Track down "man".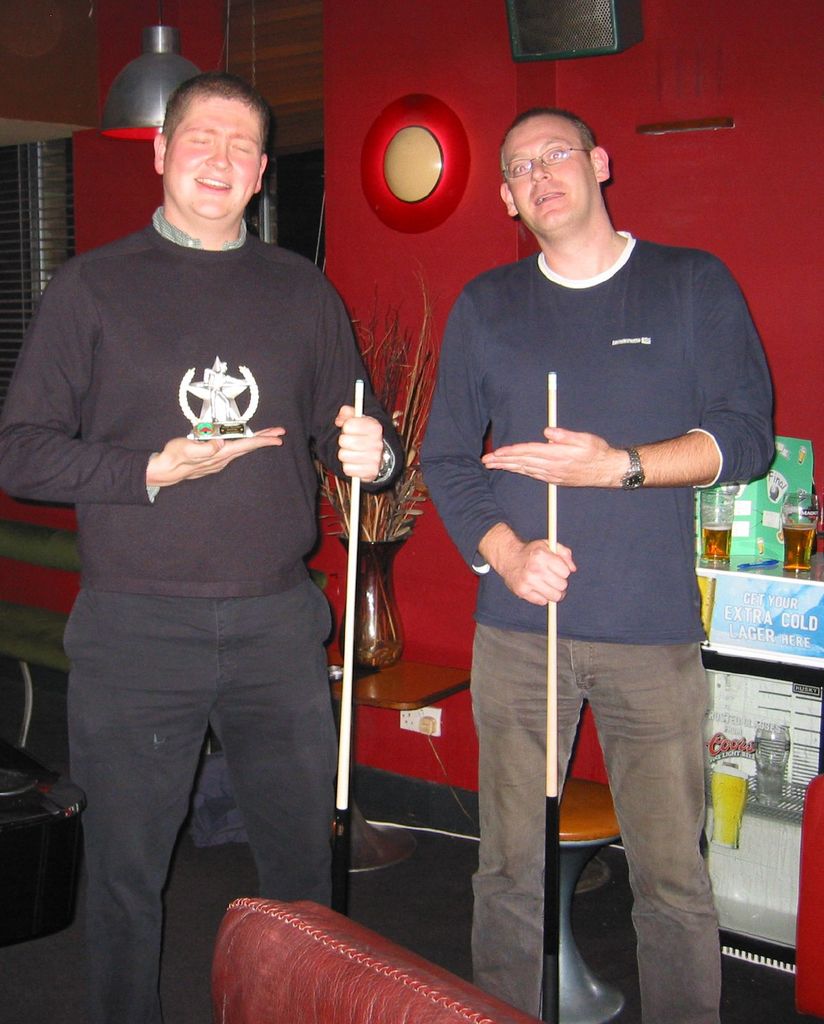
Tracked to [0,70,399,1023].
